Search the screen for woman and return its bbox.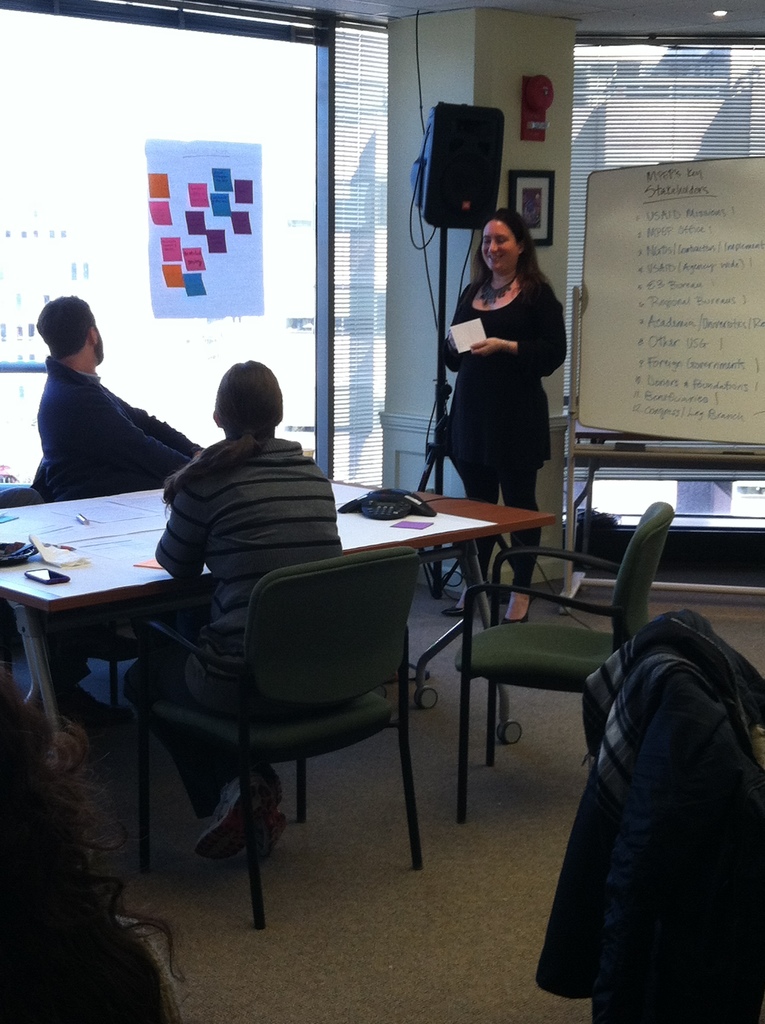
Found: (left=419, top=184, right=581, bottom=548).
